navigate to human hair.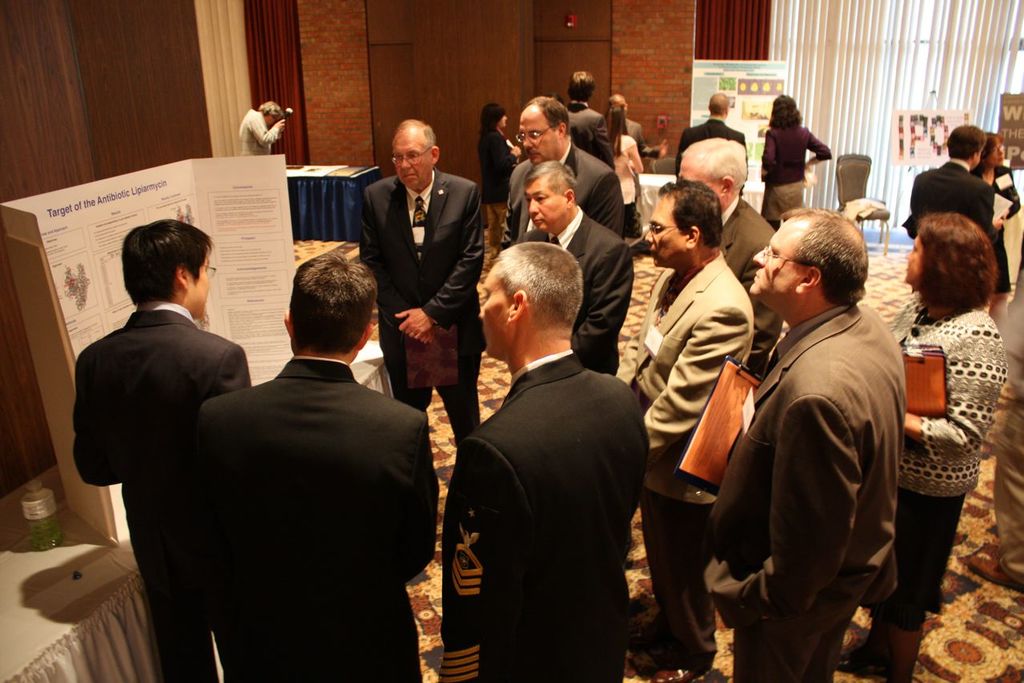
Navigation target: [x1=660, y1=176, x2=723, y2=245].
